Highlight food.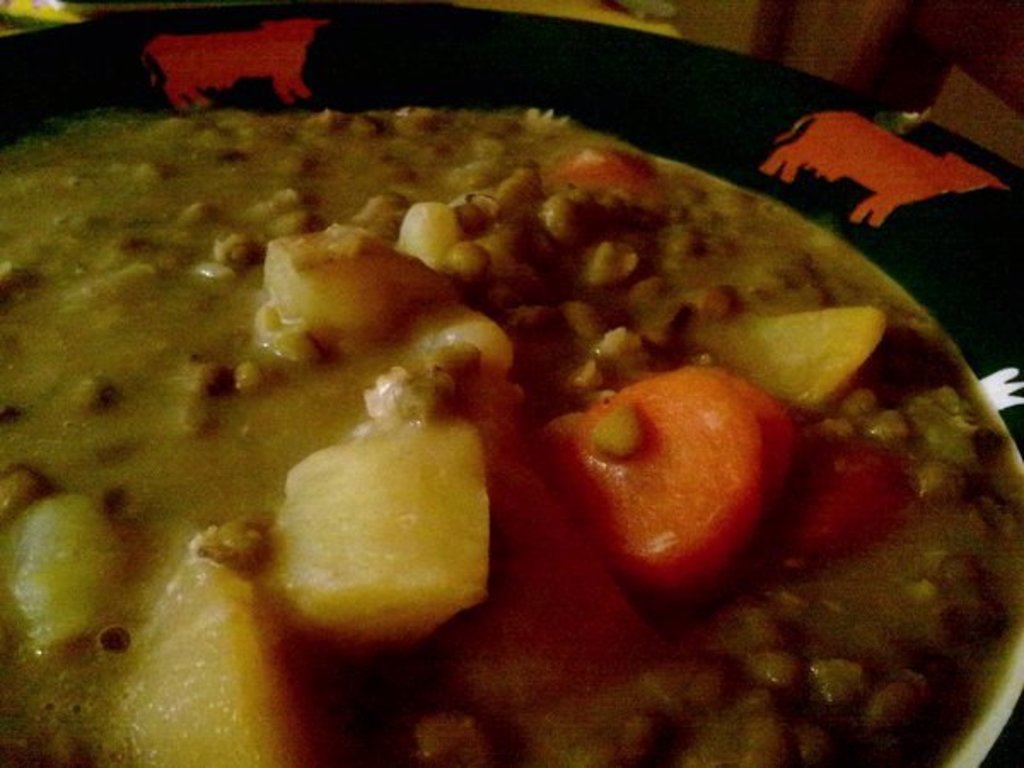
Highlighted region: left=15, top=32, right=959, bottom=715.
